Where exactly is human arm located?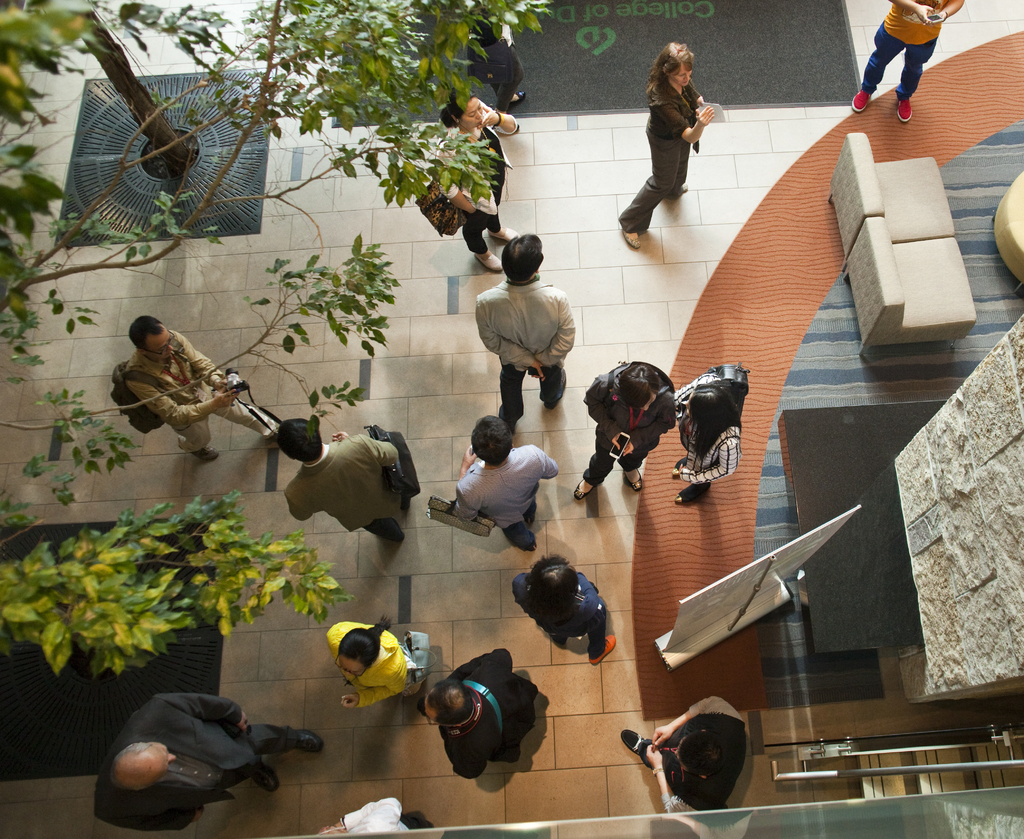
Its bounding box is (310,795,406,838).
